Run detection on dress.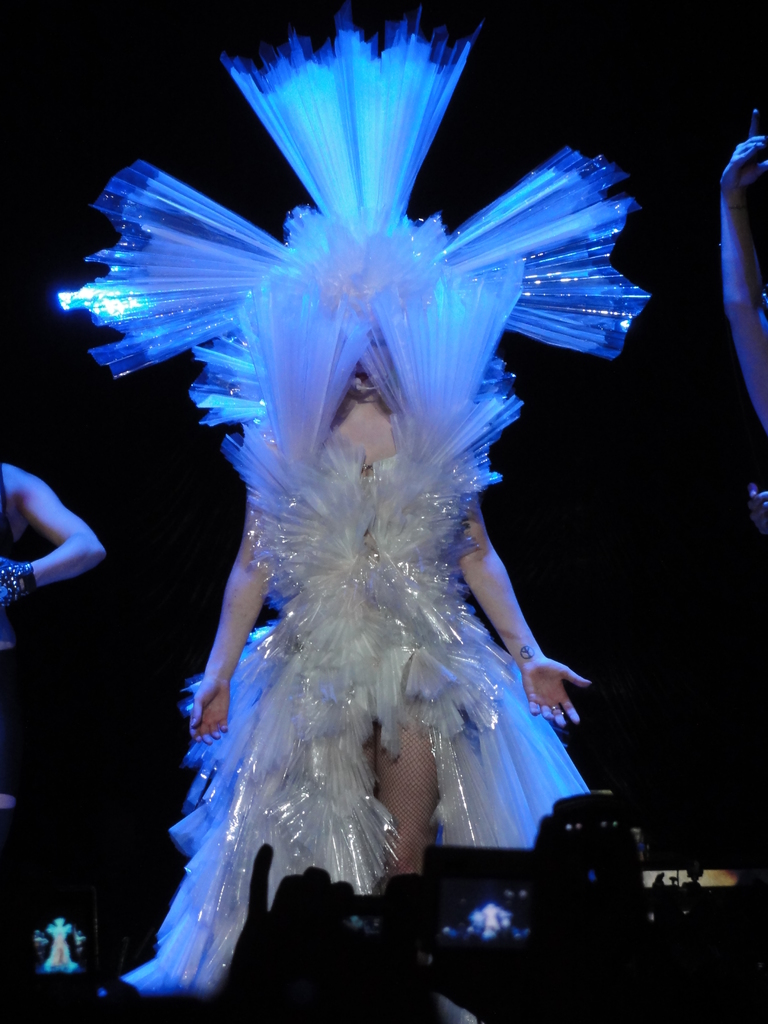
Result: (x1=52, y1=4, x2=660, y2=1007).
